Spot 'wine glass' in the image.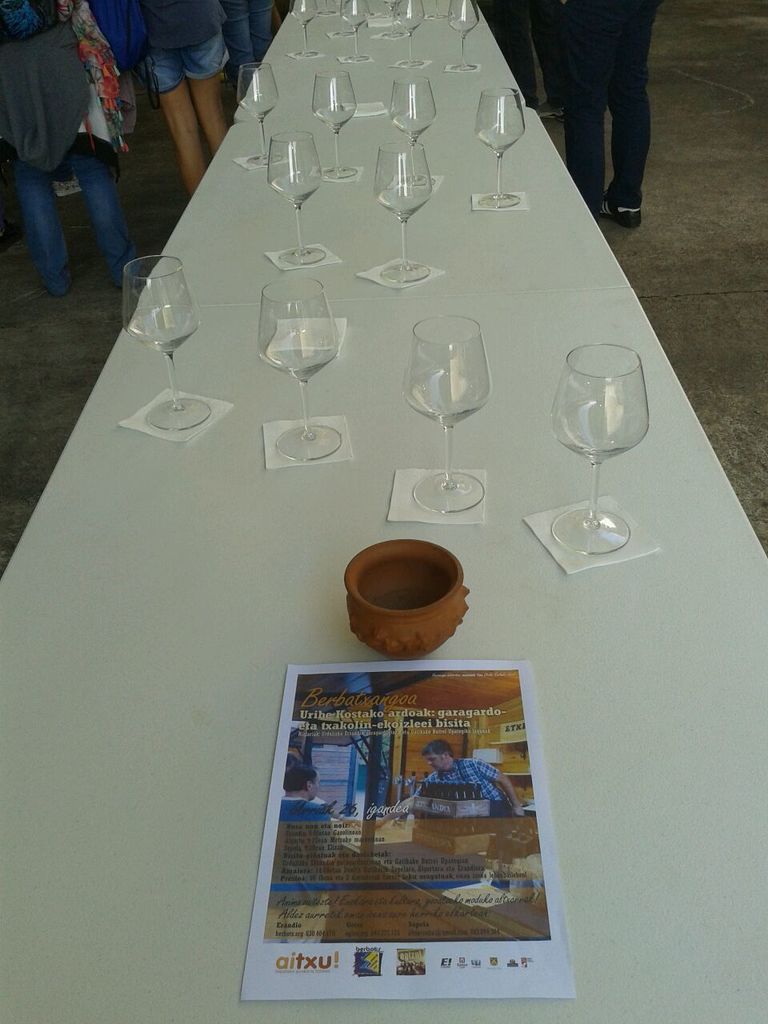
'wine glass' found at (236, 62, 278, 166).
